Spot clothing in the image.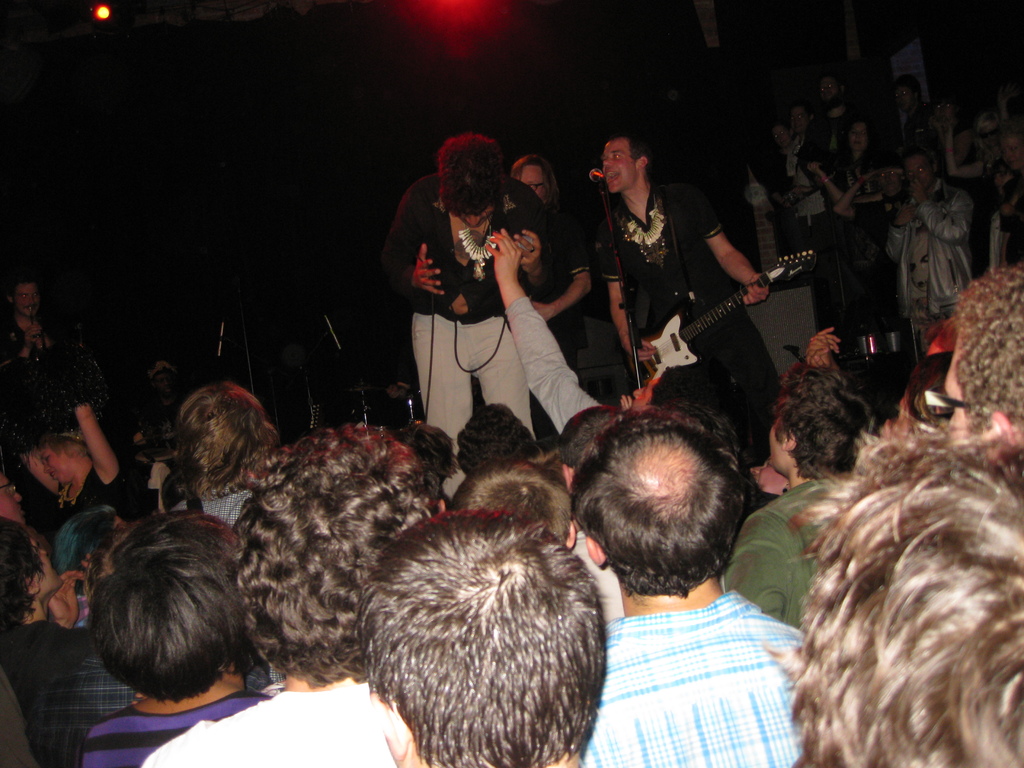
clothing found at bbox=[503, 193, 618, 397].
